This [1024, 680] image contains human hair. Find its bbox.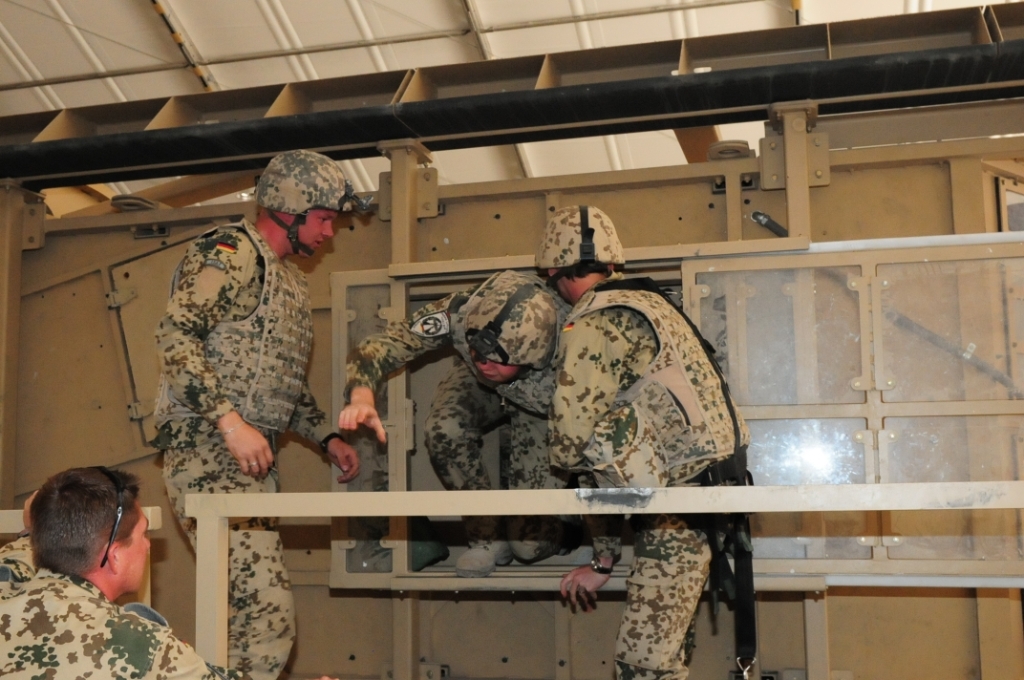
26, 465, 139, 580.
